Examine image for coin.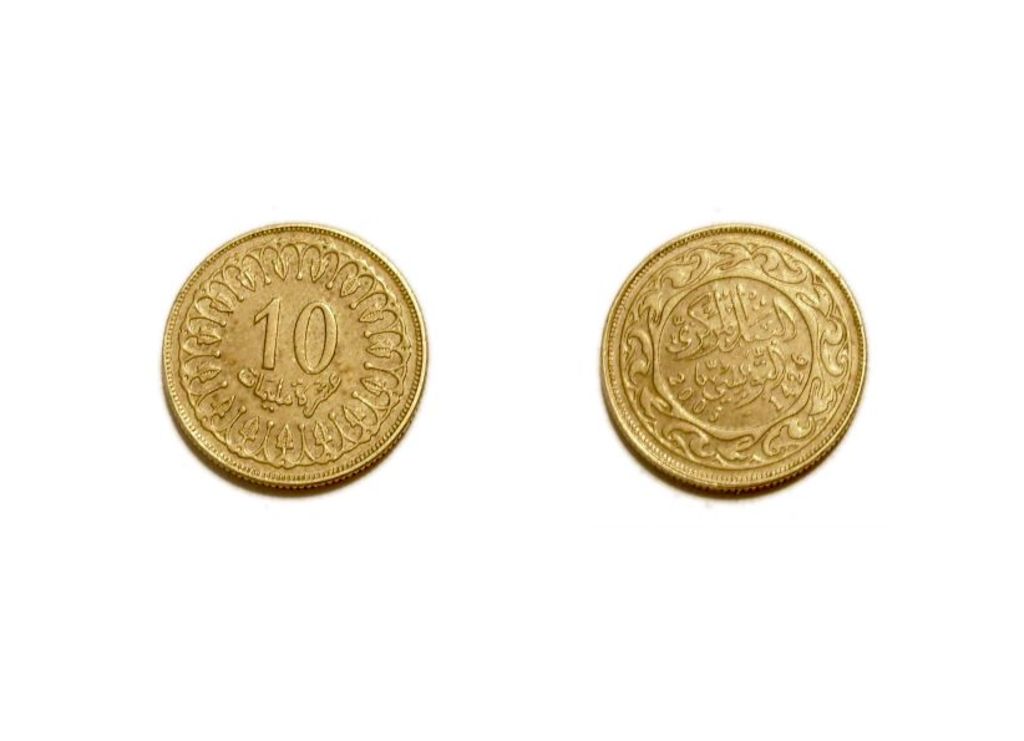
Examination result: [x1=158, y1=222, x2=432, y2=497].
